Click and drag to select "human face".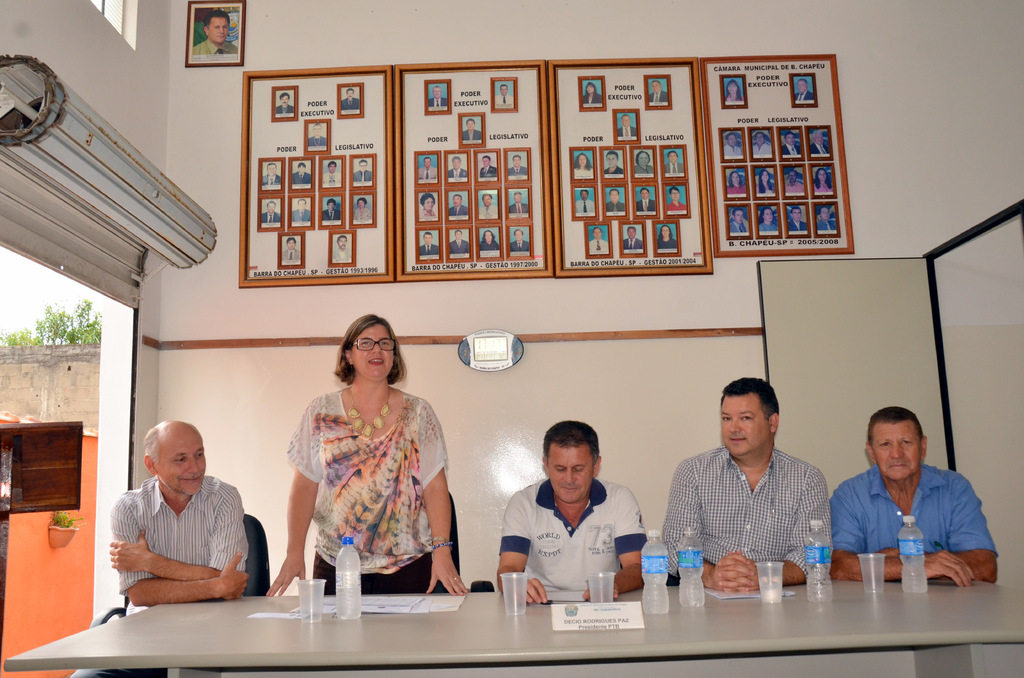
Selection: detection(456, 229, 461, 241).
